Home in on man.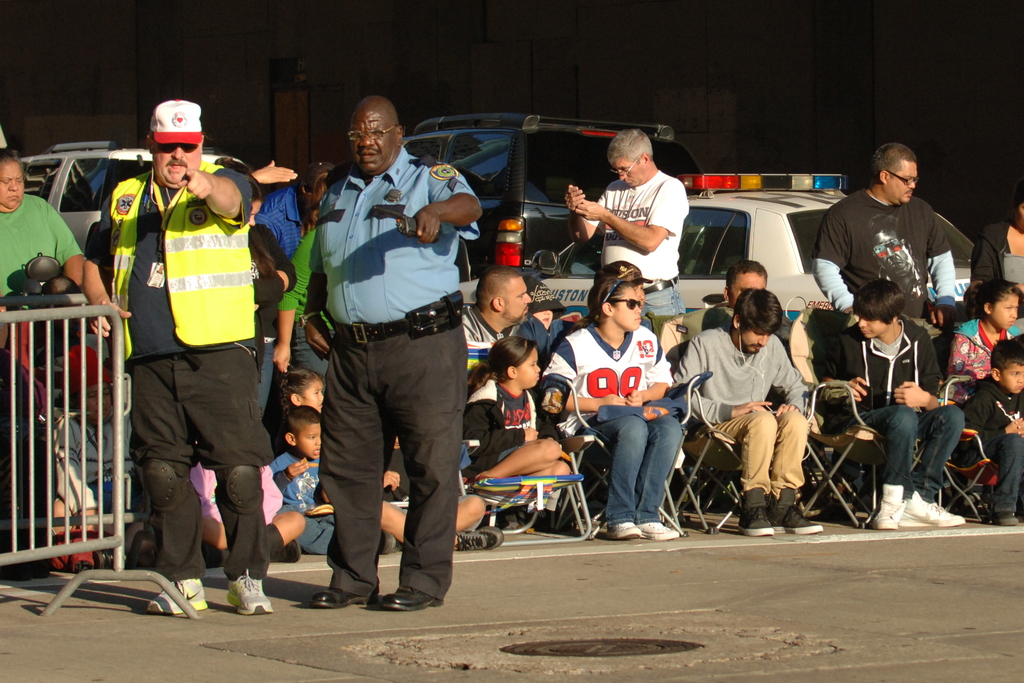
Homed in at detection(811, 141, 955, 517).
